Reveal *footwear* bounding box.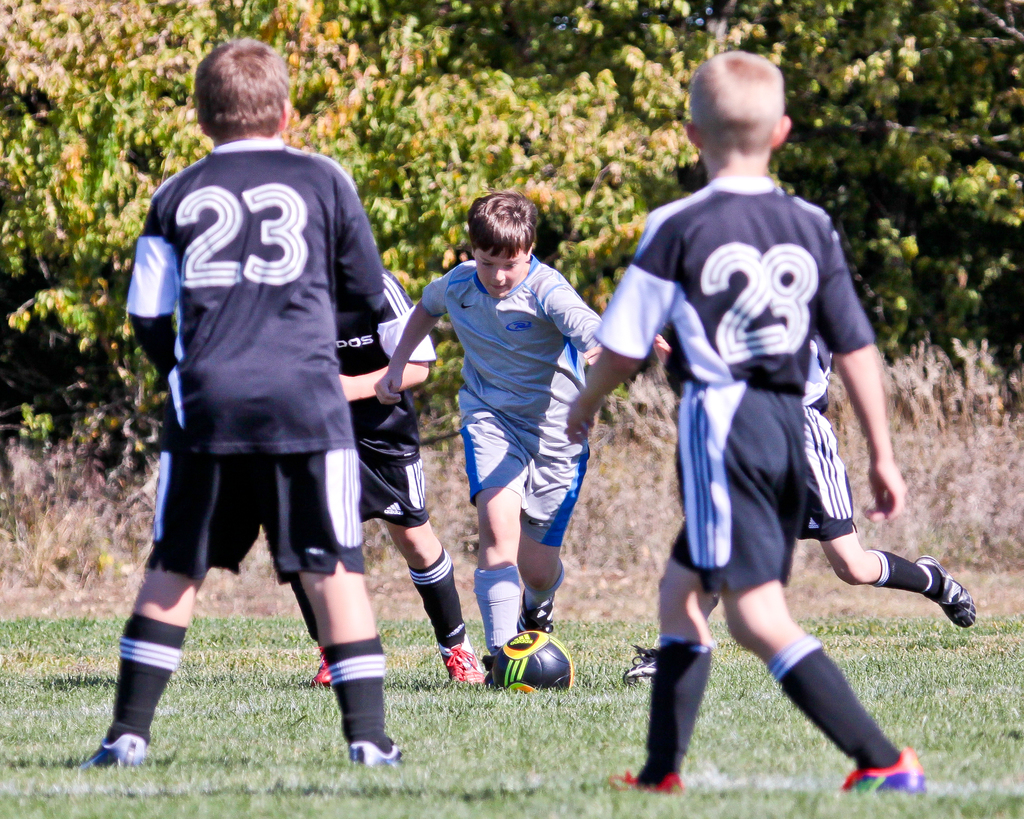
Revealed: bbox=(313, 646, 330, 688).
